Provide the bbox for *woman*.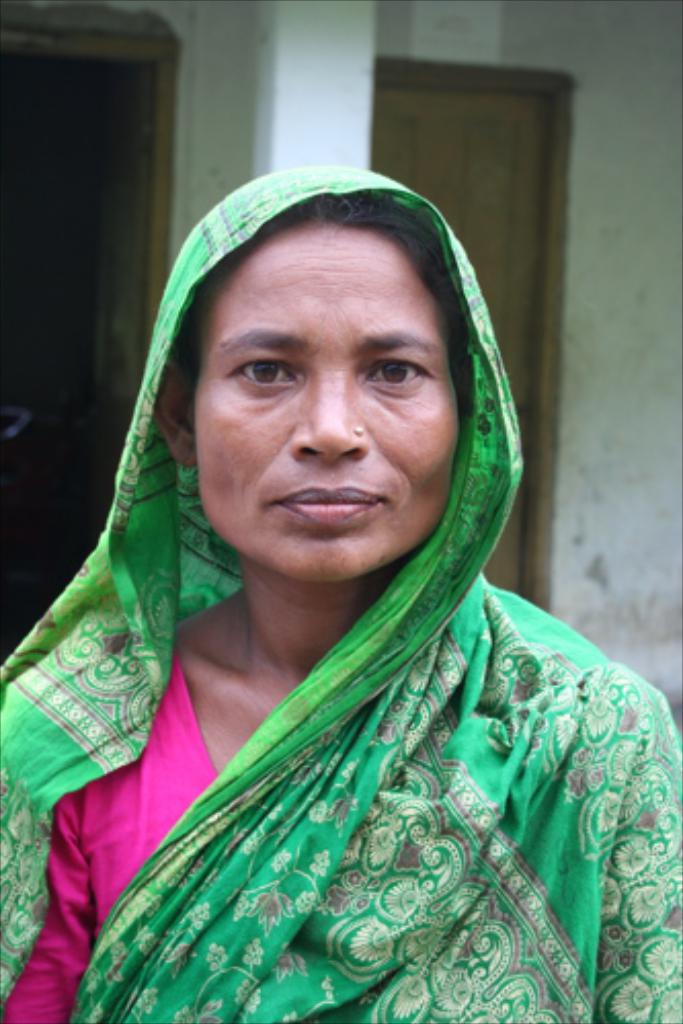
l=0, t=154, r=671, b=1018.
